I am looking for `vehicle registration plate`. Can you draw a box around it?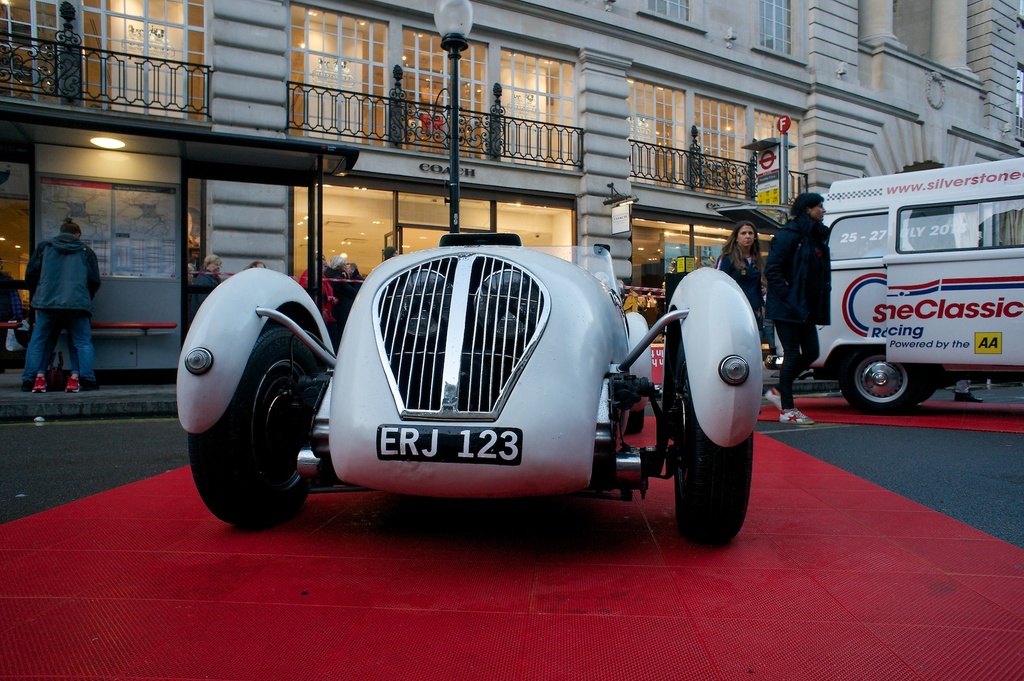
Sure, the bounding box is bbox=[375, 423, 523, 468].
